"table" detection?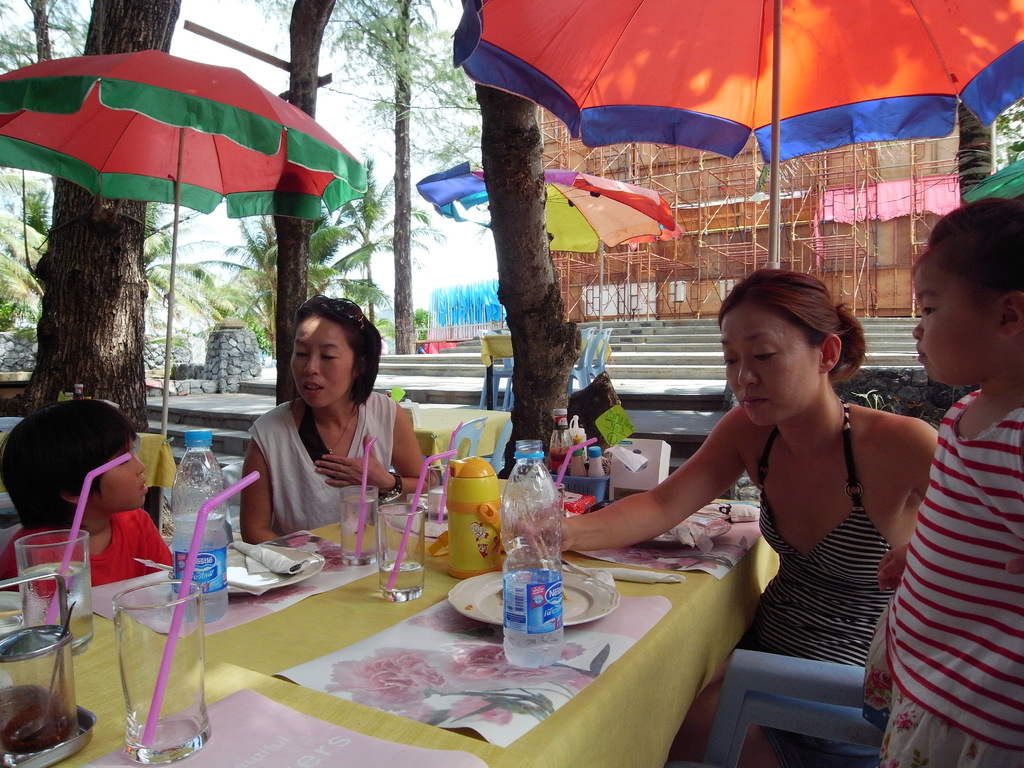
[71, 503, 792, 762]
